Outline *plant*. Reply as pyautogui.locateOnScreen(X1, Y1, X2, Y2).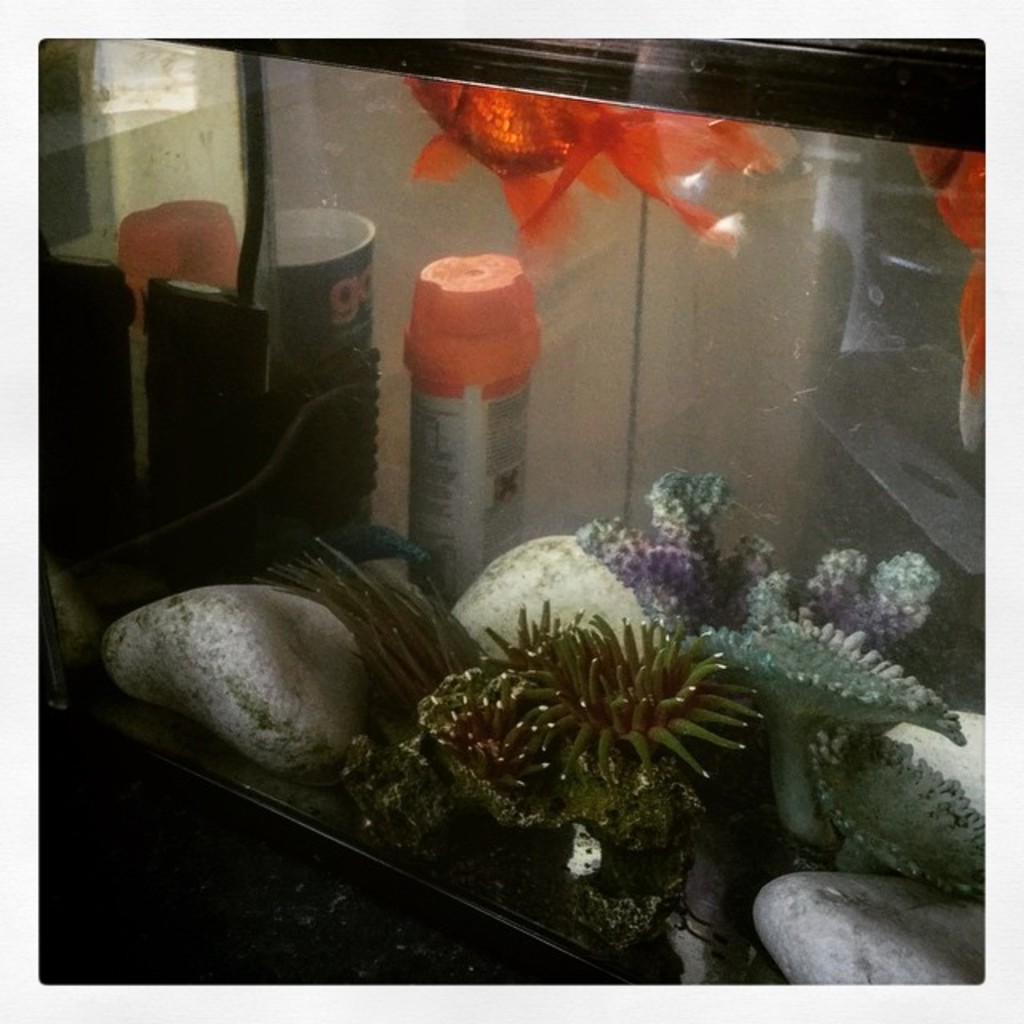
pyautogui.locateOnScreen(582, 446, 944, 662).
